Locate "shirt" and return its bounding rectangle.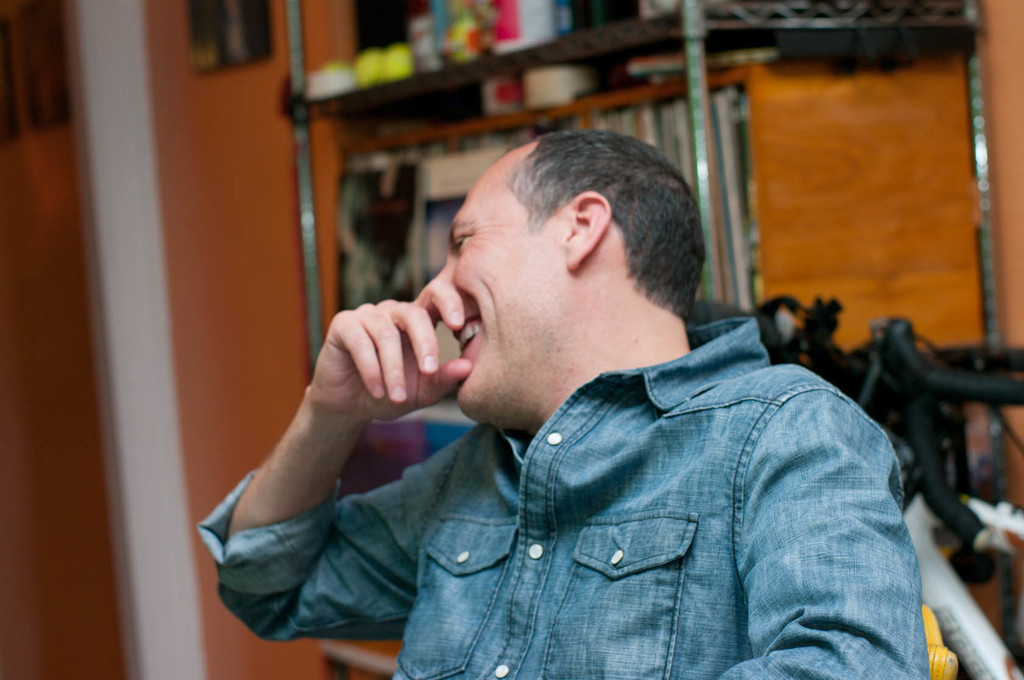
BBox(285, 292, 932, 650).
